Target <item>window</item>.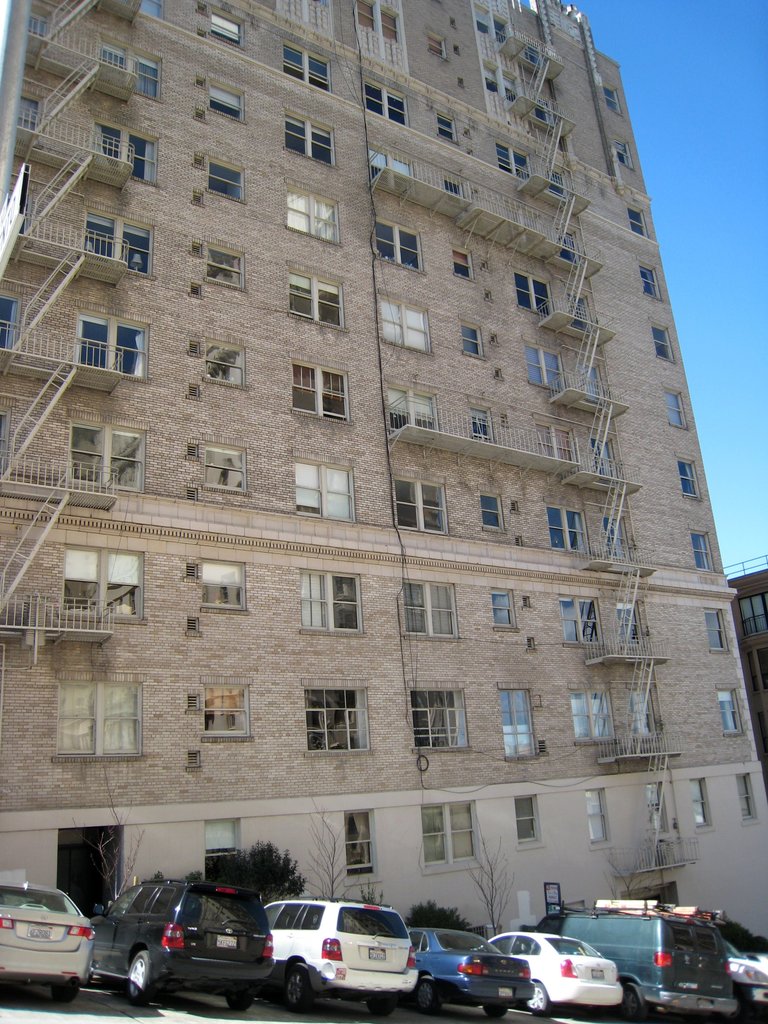
Target region: region(538, 421, 577, 468).
